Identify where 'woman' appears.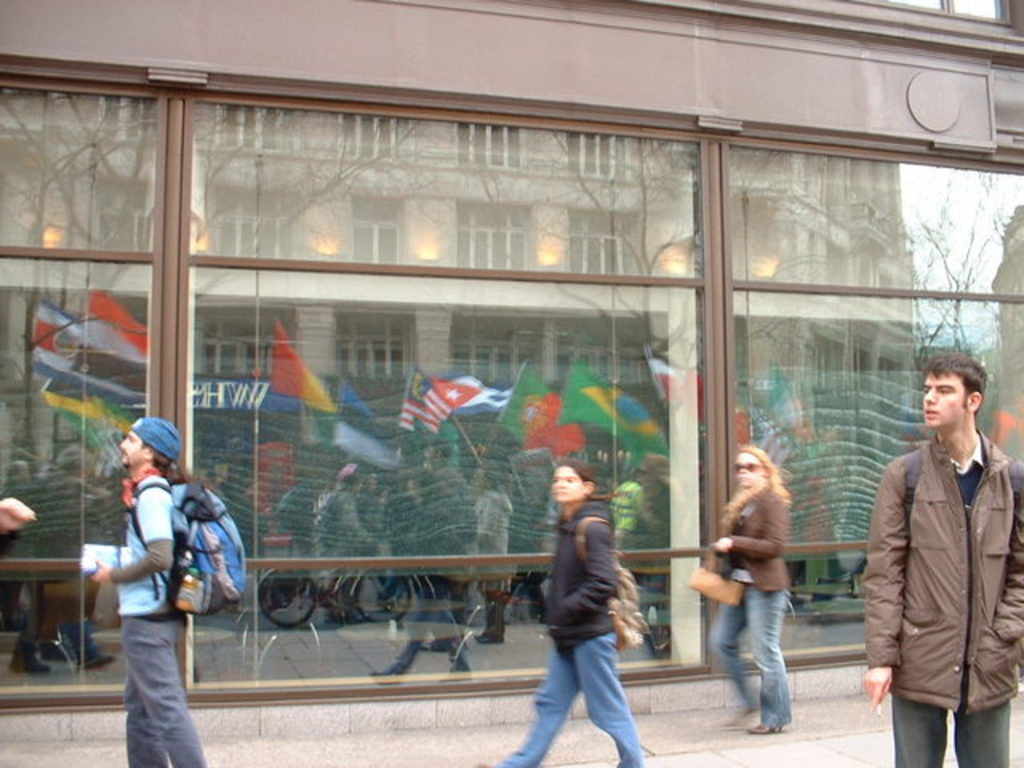
Appears at {"x1": 474, "y1": 461, "x2": 642, "y2": 766}.
